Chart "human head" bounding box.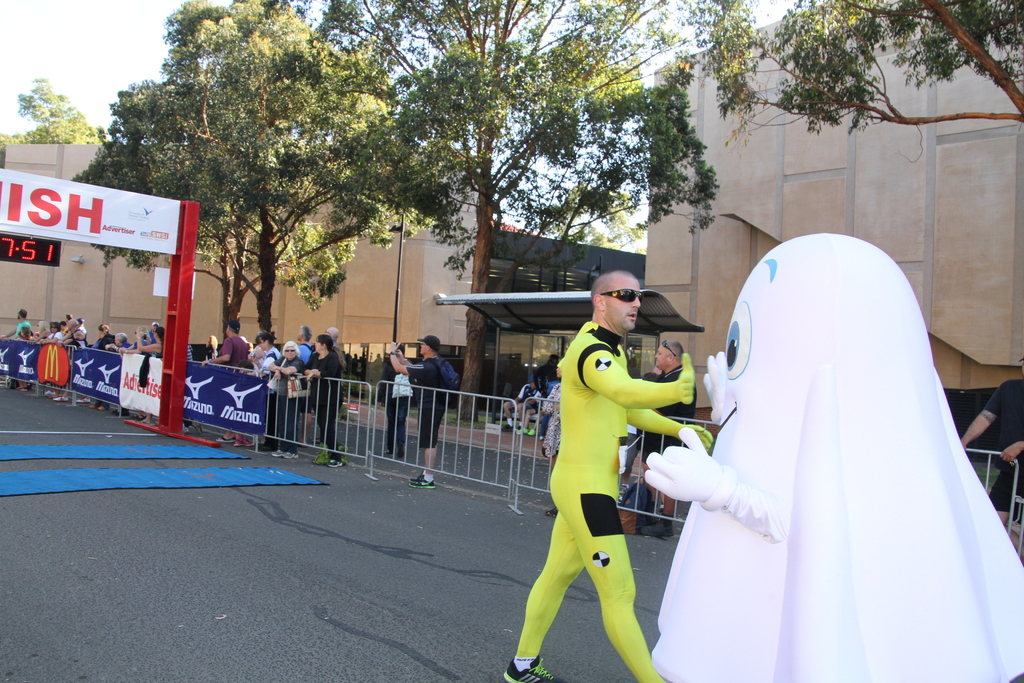
Charted: l=591, t=277, r=643, b=333.
